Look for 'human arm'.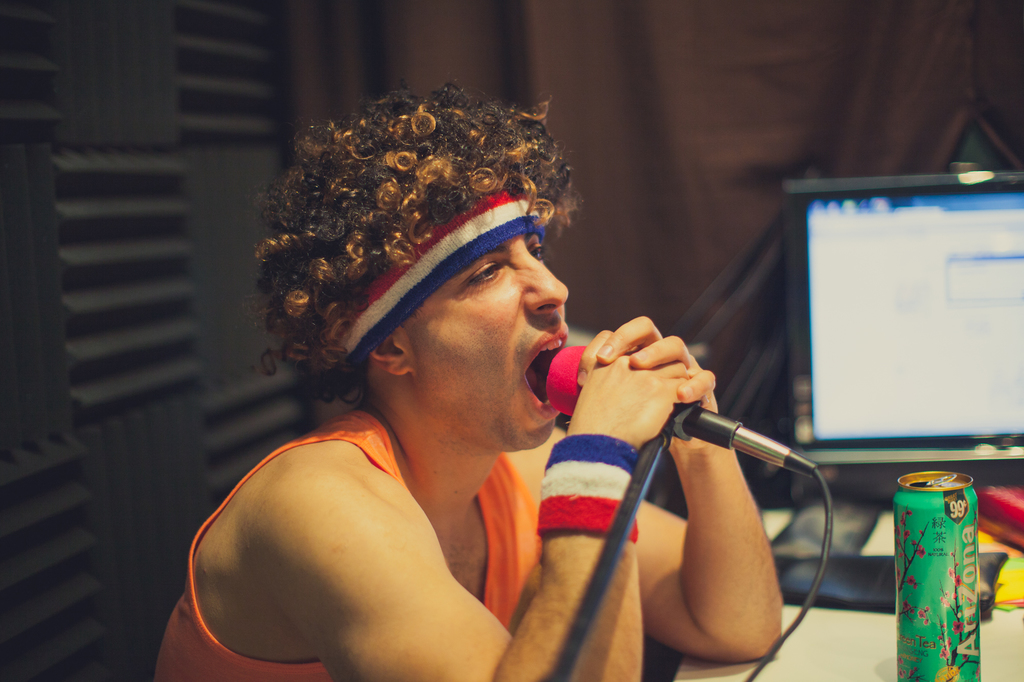
Found: [x1=514, y1=308, x2=787, y2=675].
